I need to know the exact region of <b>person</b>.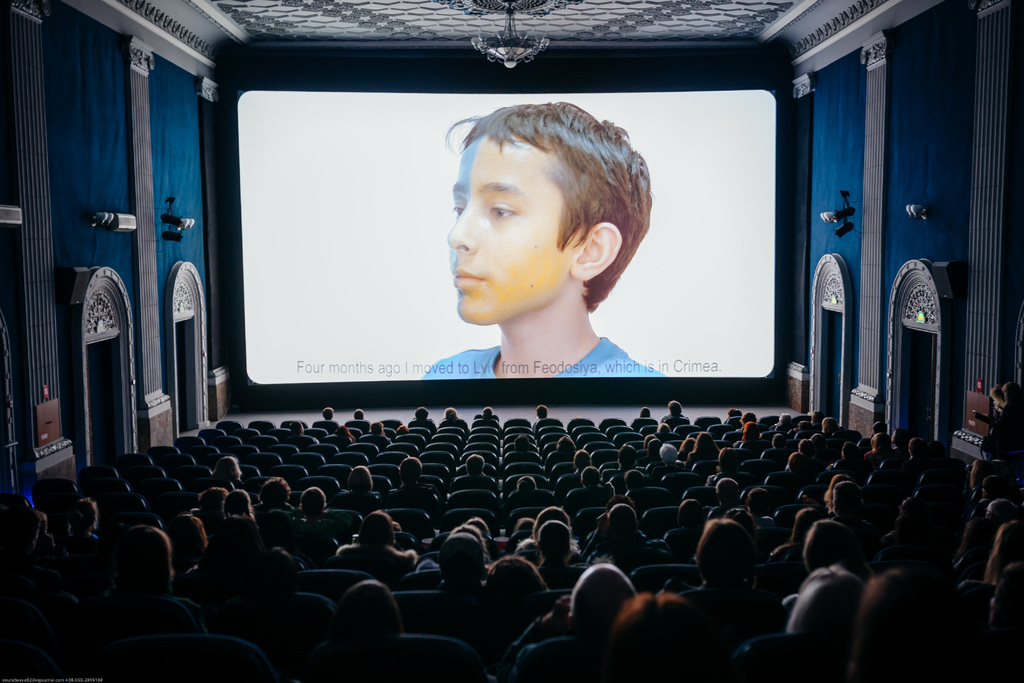
Region: [431, 531, 490, 593].
